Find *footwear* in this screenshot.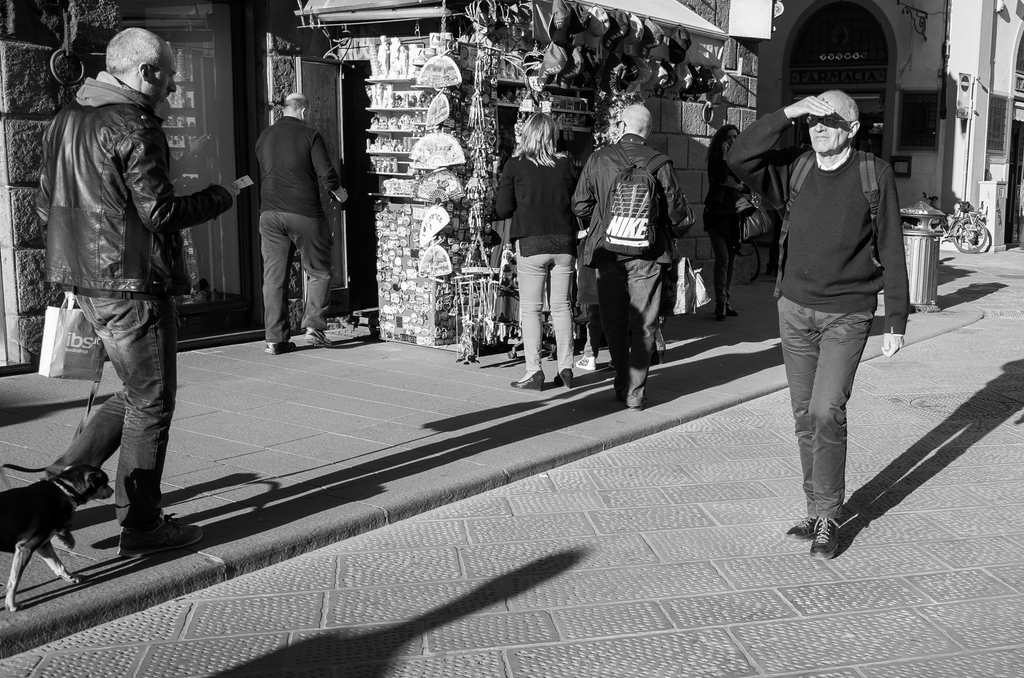
The bounding box for *footwear* is x1=116, y1=511, x2=198, y2=556.
